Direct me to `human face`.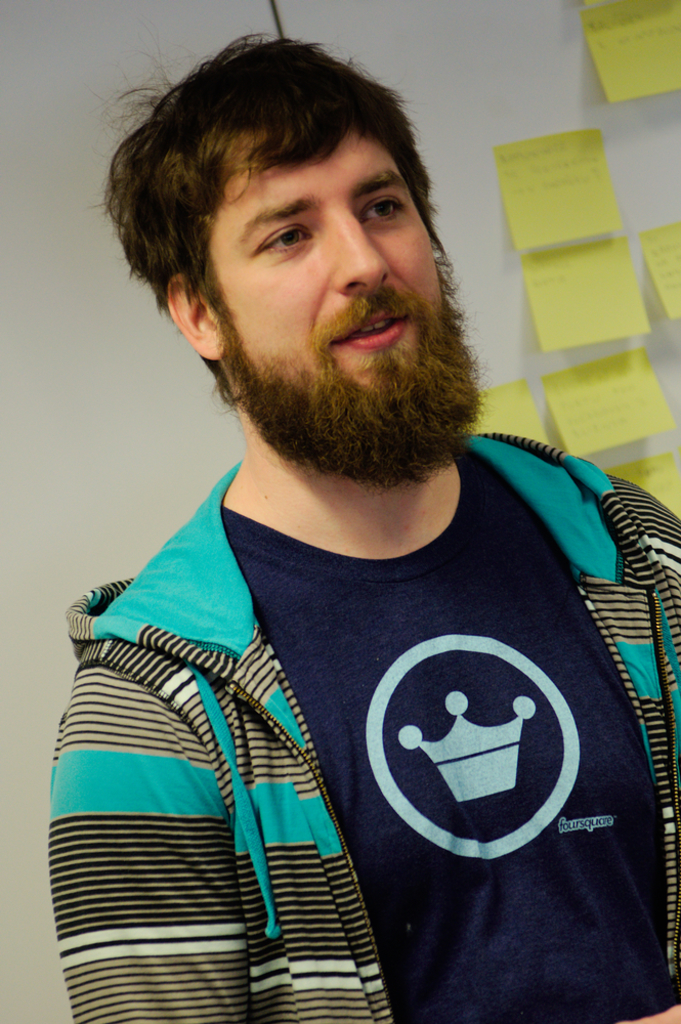
Direction: x1=201, y1=133, x2=482, y2=483.
